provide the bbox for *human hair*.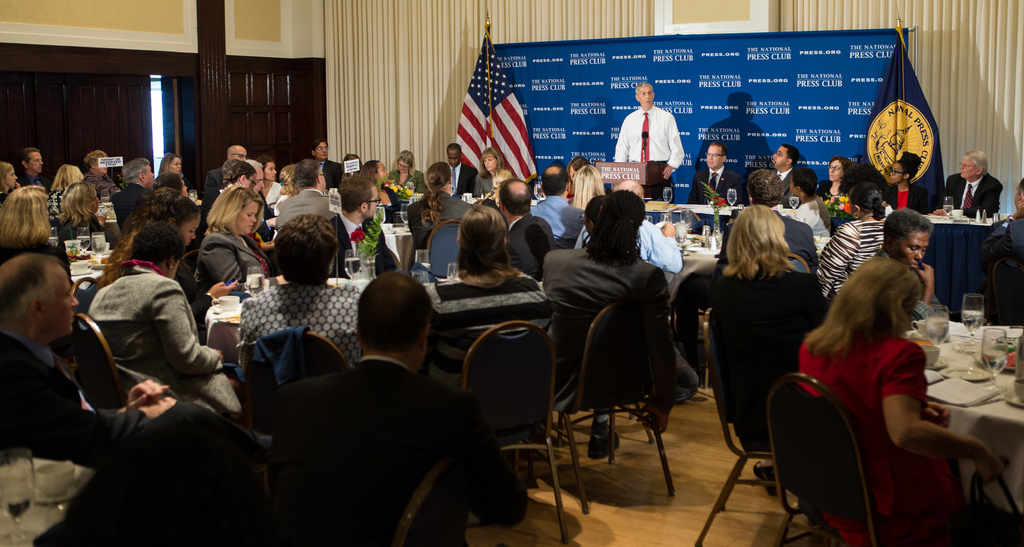
select_region(897, 151, 924, 179).
